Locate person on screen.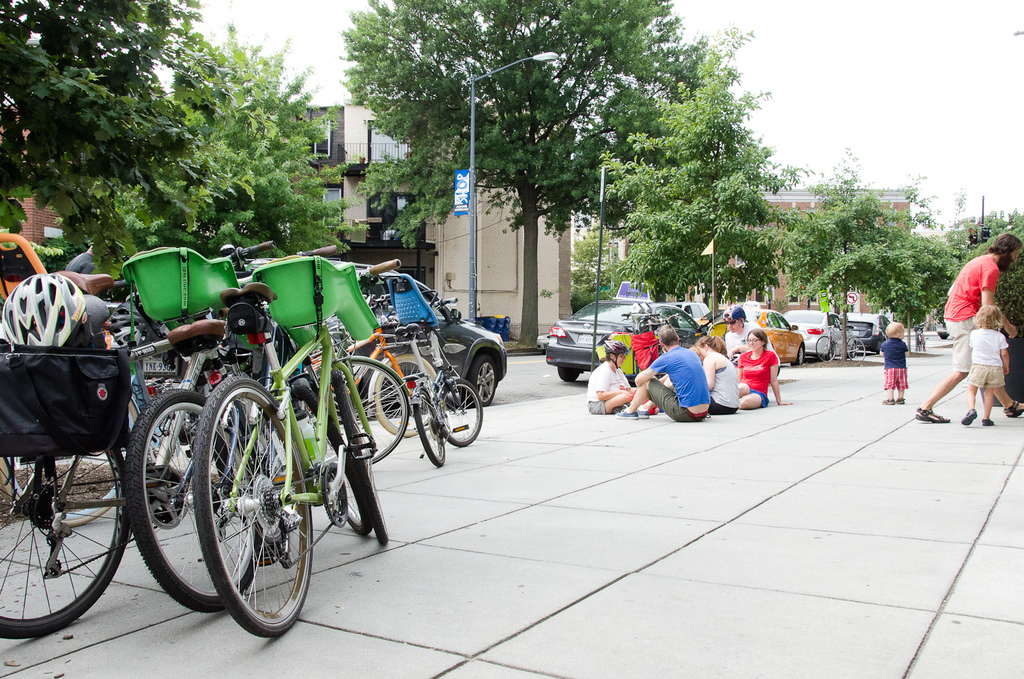
On screen at x1=872 y1=324 x2=911 y2=407.
